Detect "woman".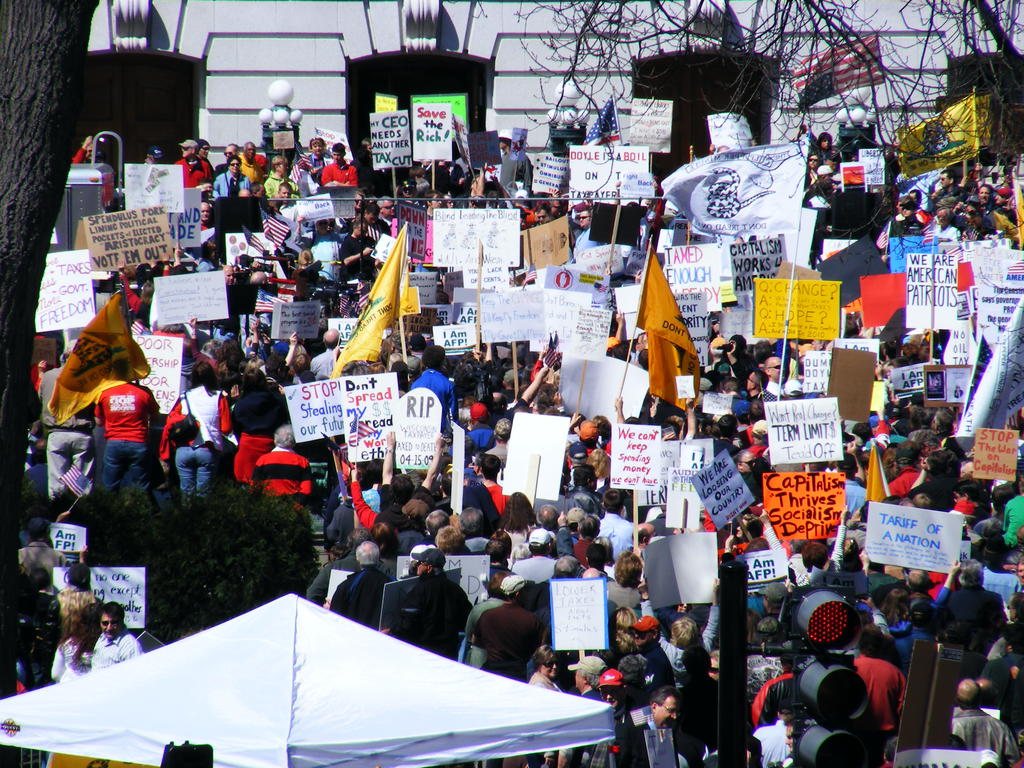
Detected at BBox(341, 213, 372, 309).
